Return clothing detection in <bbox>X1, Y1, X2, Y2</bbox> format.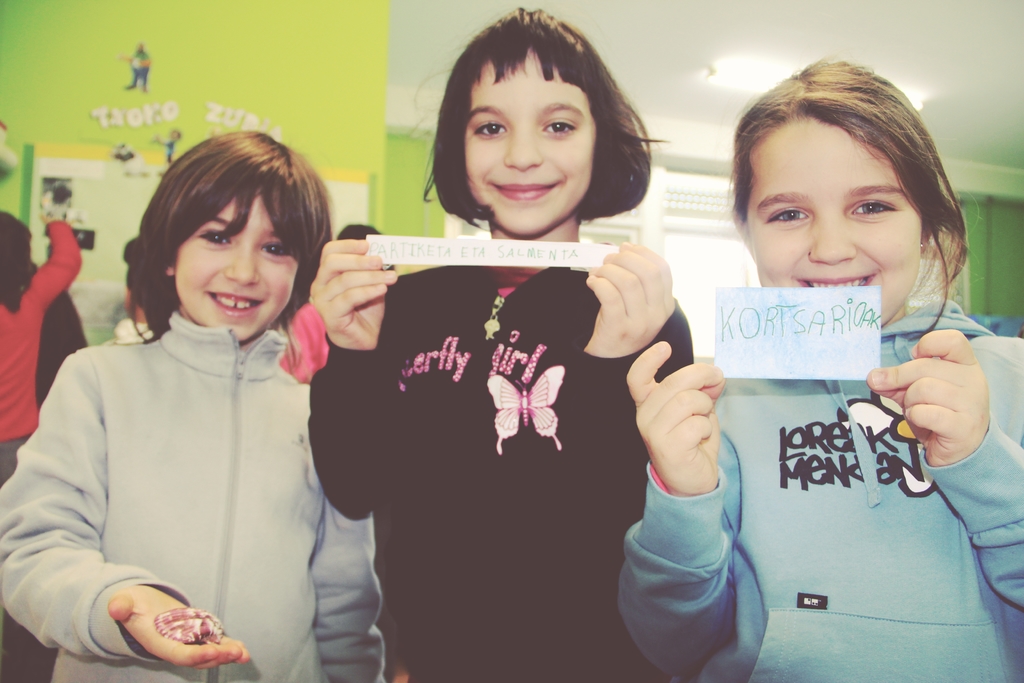
<bbox>0, 215, 82, 484</bbox>.
